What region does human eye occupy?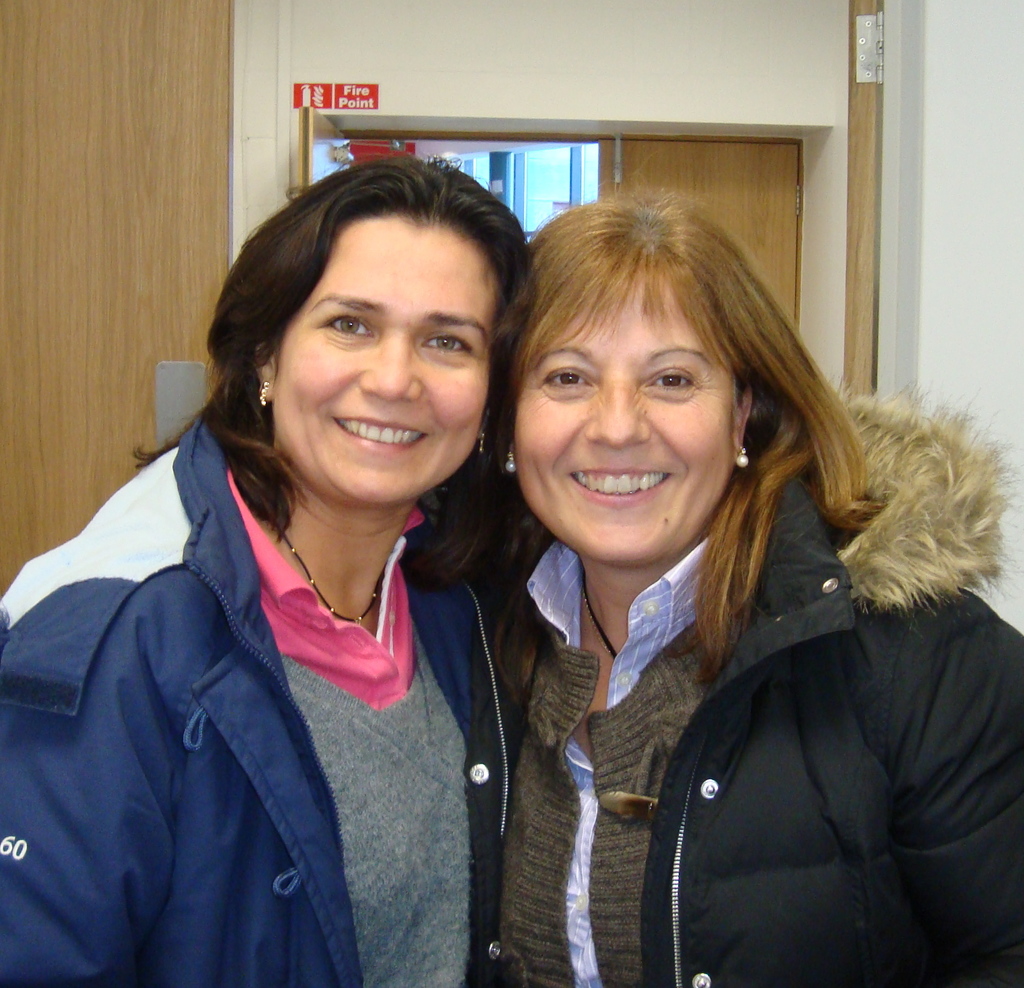
{"x1": 540, "y1": 362, "x2": 599, "y2": 402}.
